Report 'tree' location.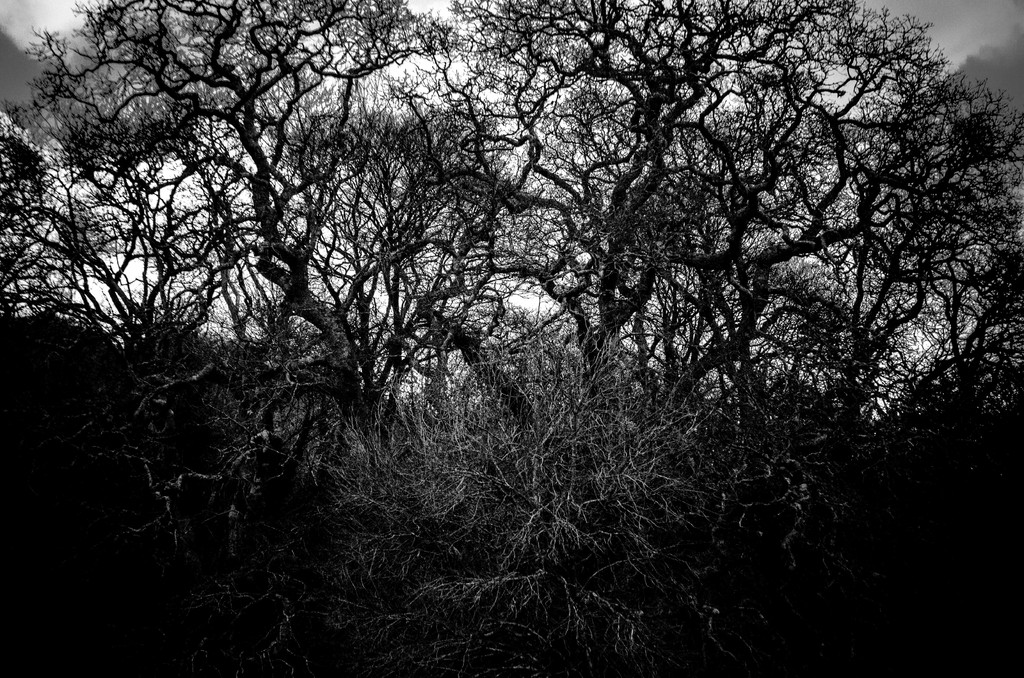
Report: 0:0:1023:677.
